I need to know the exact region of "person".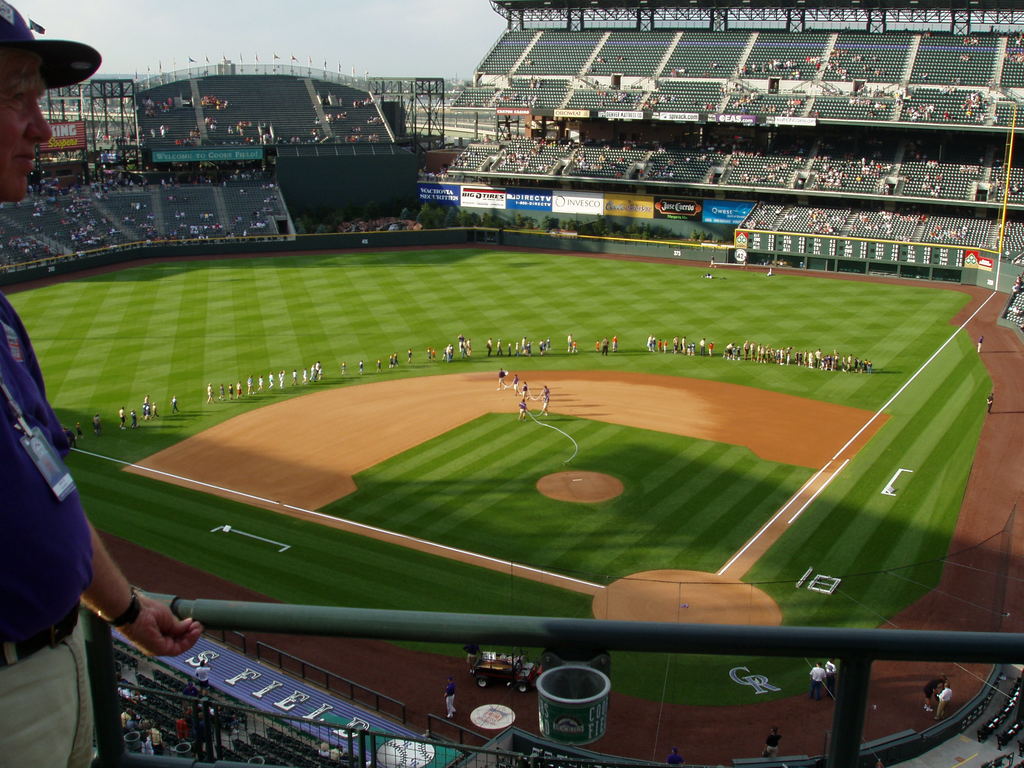
Region: box(353, 361, 364, 374).
